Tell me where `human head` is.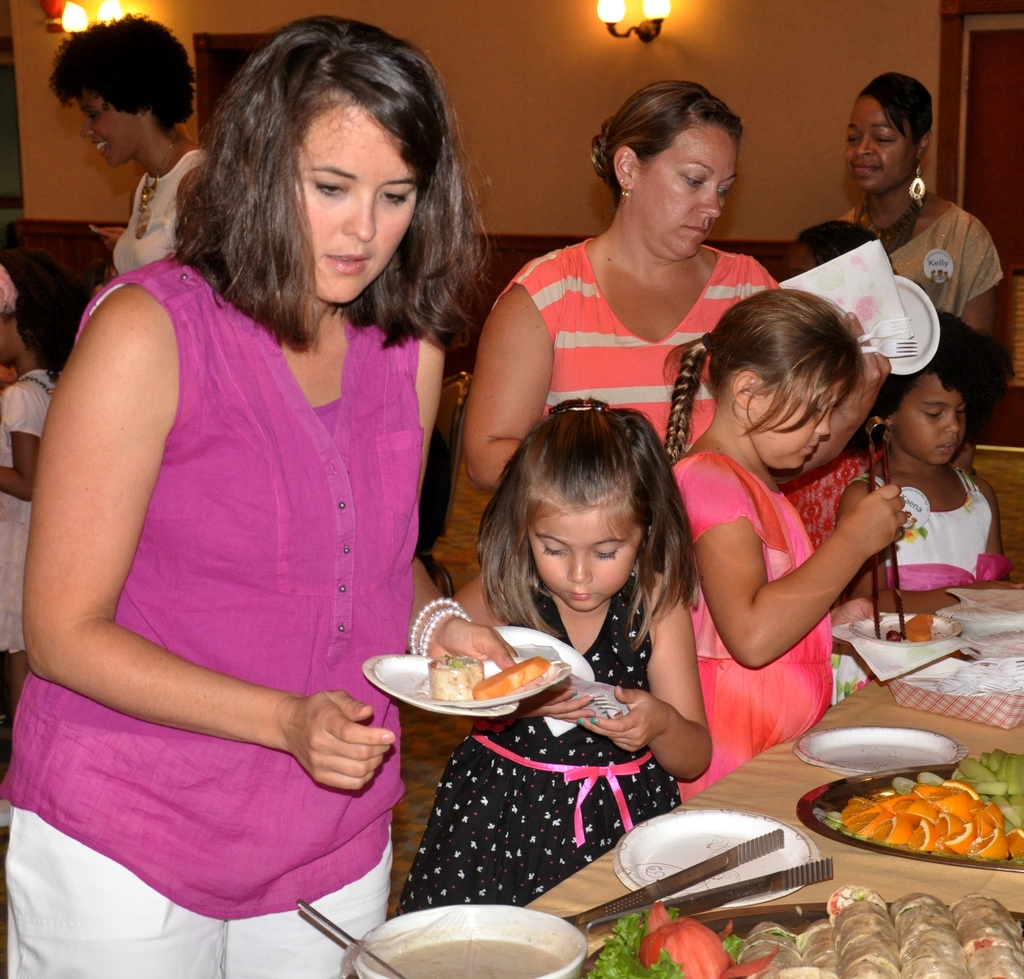
`human head` is at select_region(0, 249, 83, 363).
